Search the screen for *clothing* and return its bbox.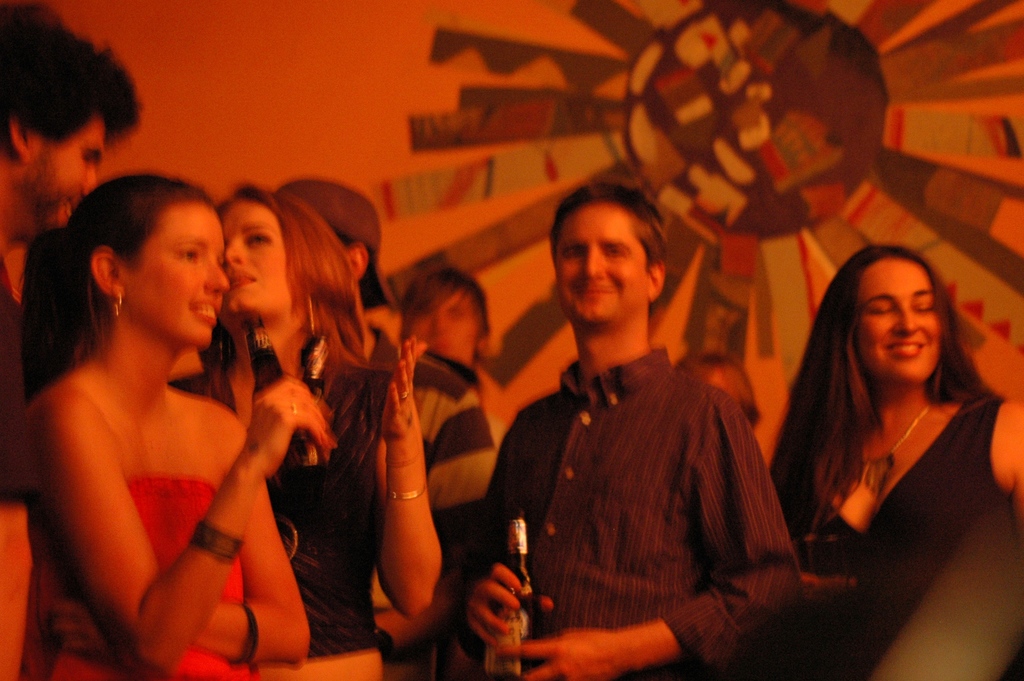
Found: region(166, 361, 399, 680).
